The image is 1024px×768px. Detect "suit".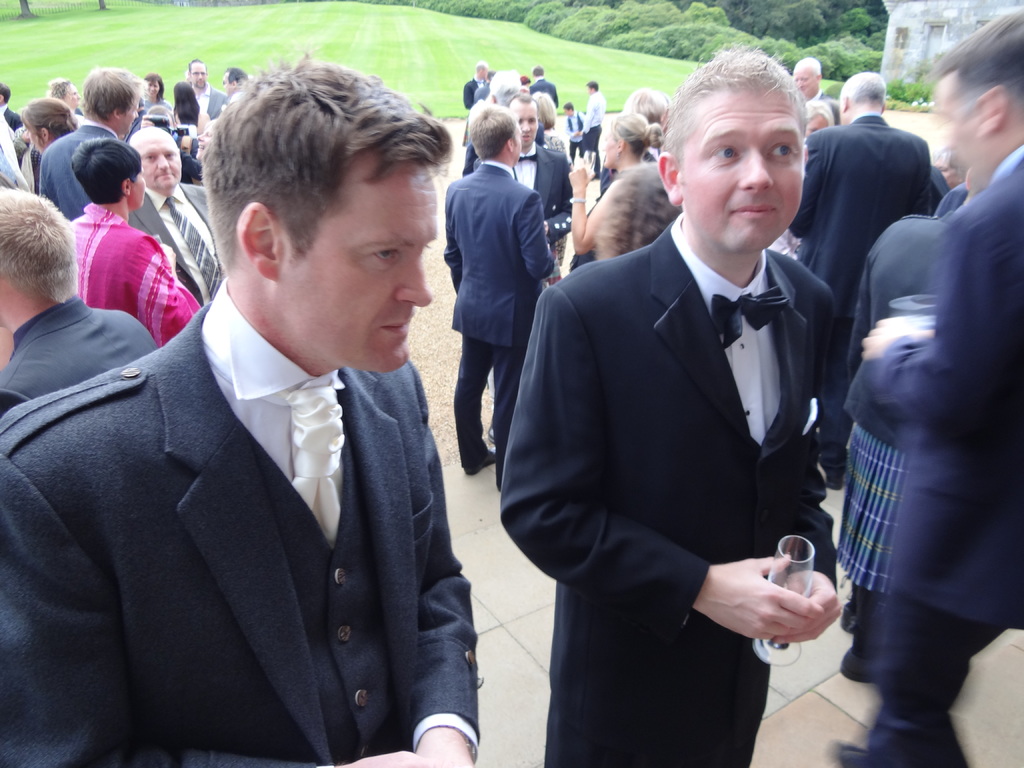
Detection: [444,162,558,466].
